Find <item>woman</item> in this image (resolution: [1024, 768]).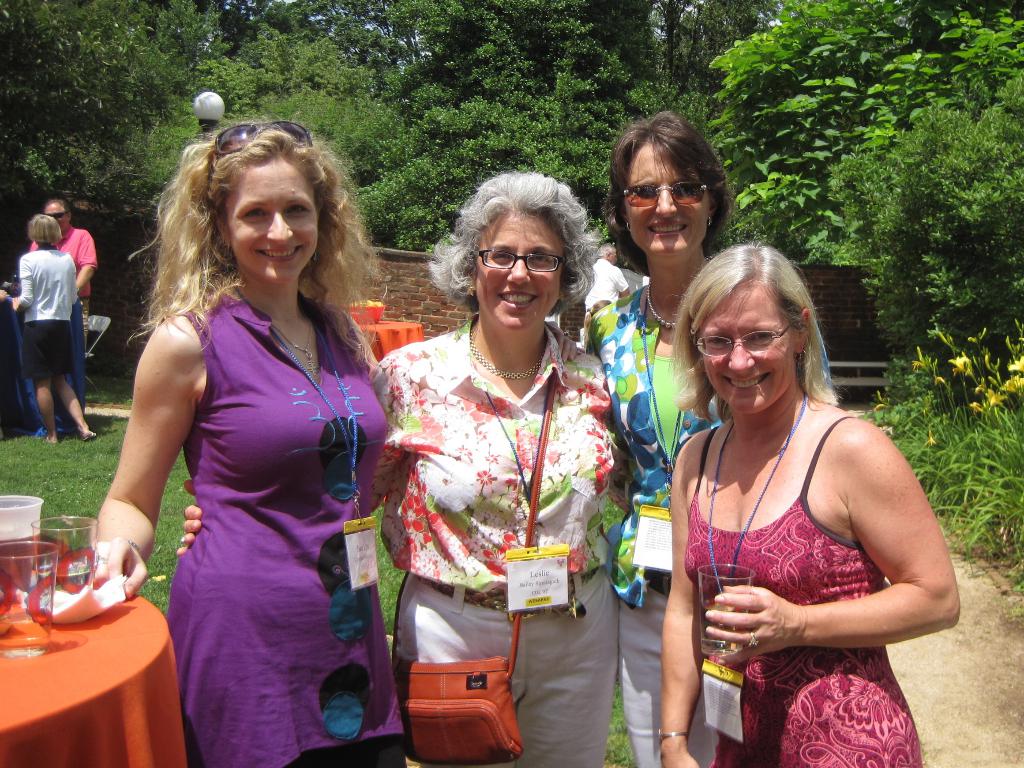
rect(90, 122, 408, 767).
